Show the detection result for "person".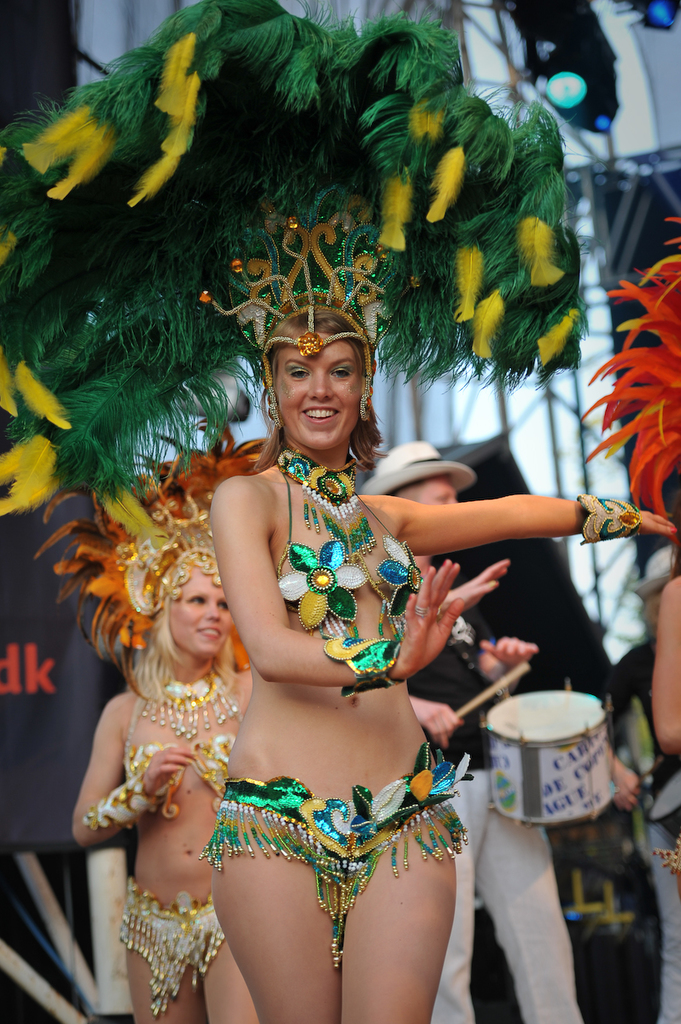
195/284/675/1023.
